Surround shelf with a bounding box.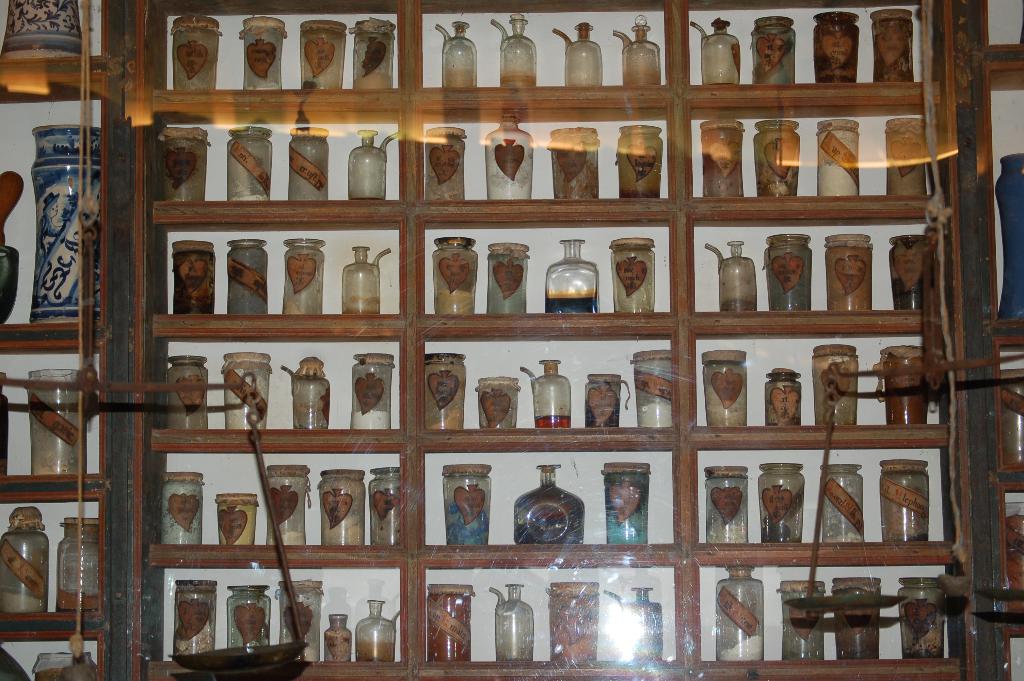
<region>417, 448, 670, 554</region>.
